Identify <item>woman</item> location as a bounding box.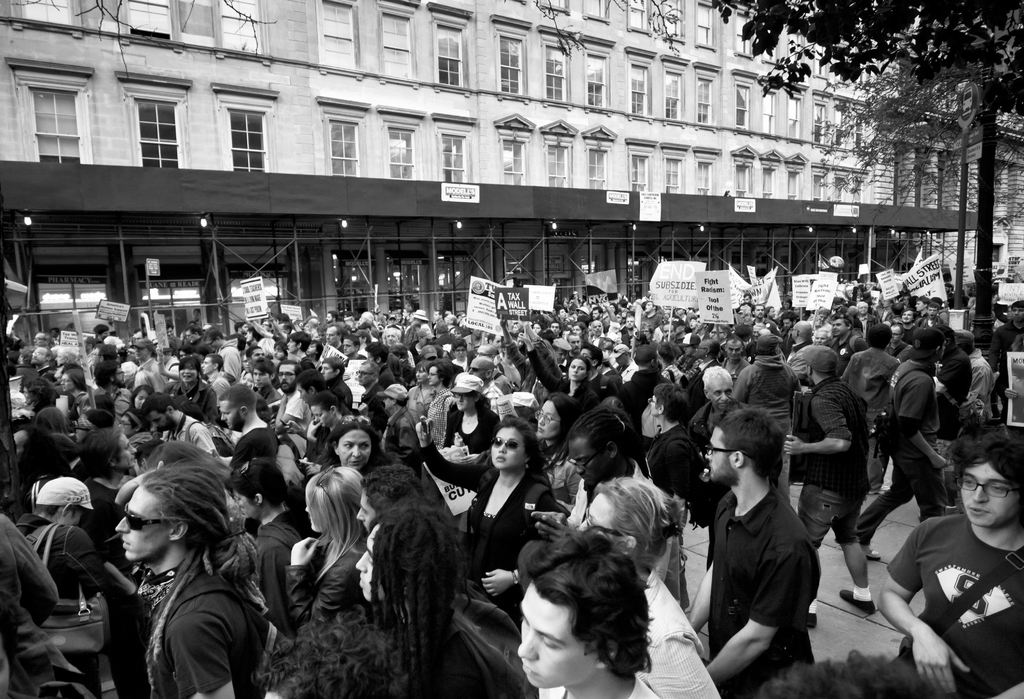
{"x1": 122, "y1": 382, "x2": 156, "y2": 428}.
